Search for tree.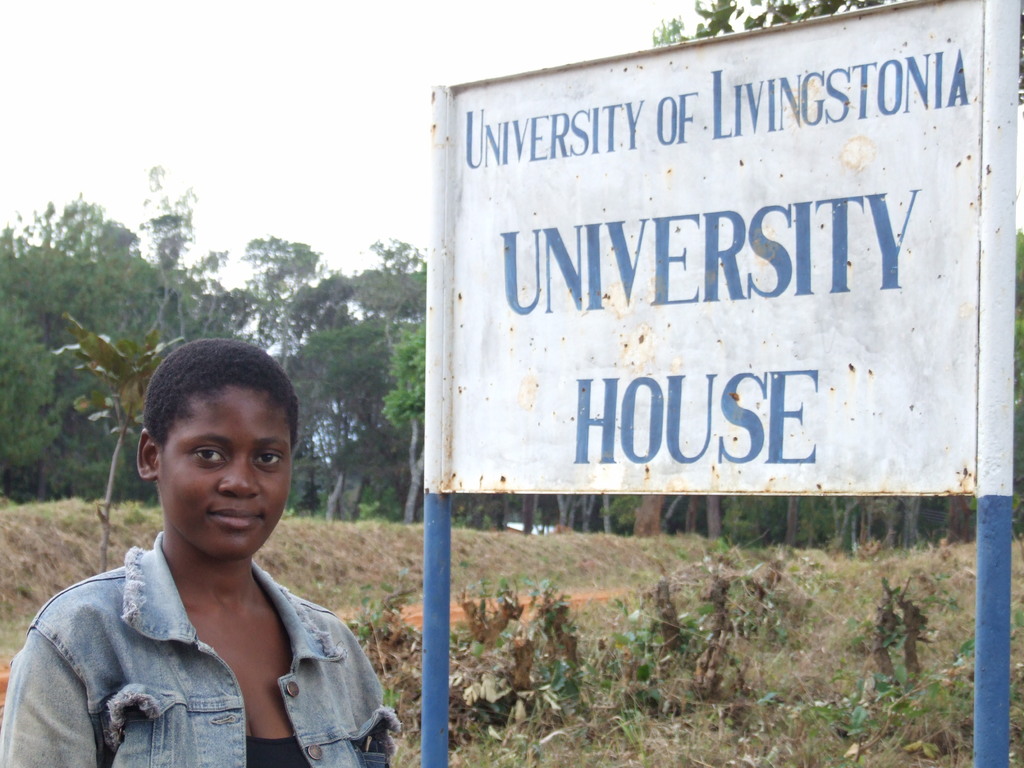
Found at rect(648, 17, 689, 44).
